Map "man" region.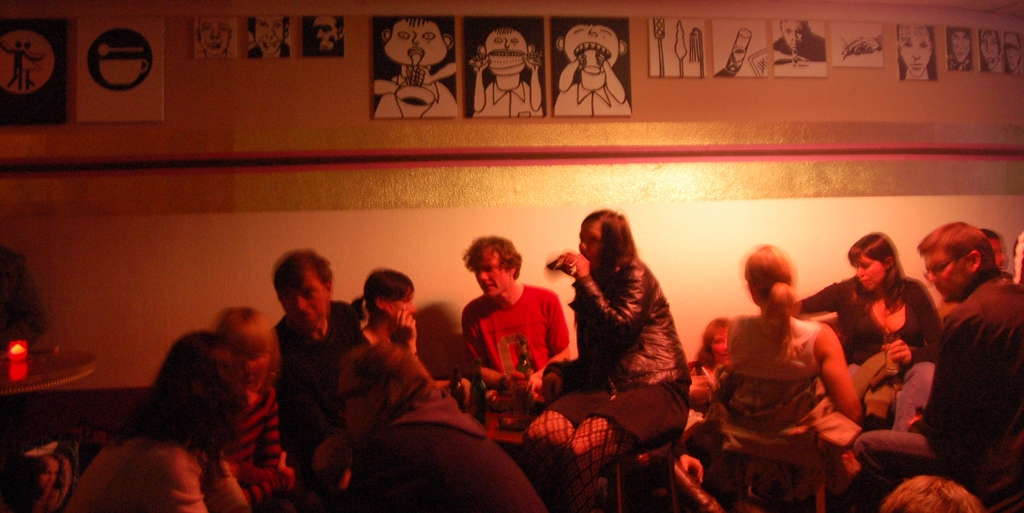
Mapped to <bbox>312, 339, 542, 512</bbox>.
